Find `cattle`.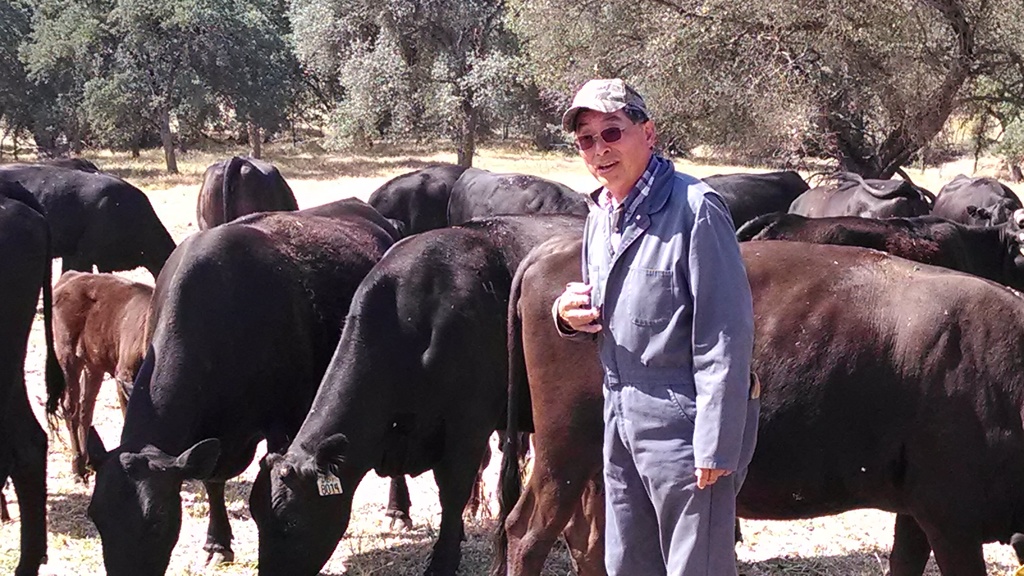
box=[446, 166, 588, 228].
